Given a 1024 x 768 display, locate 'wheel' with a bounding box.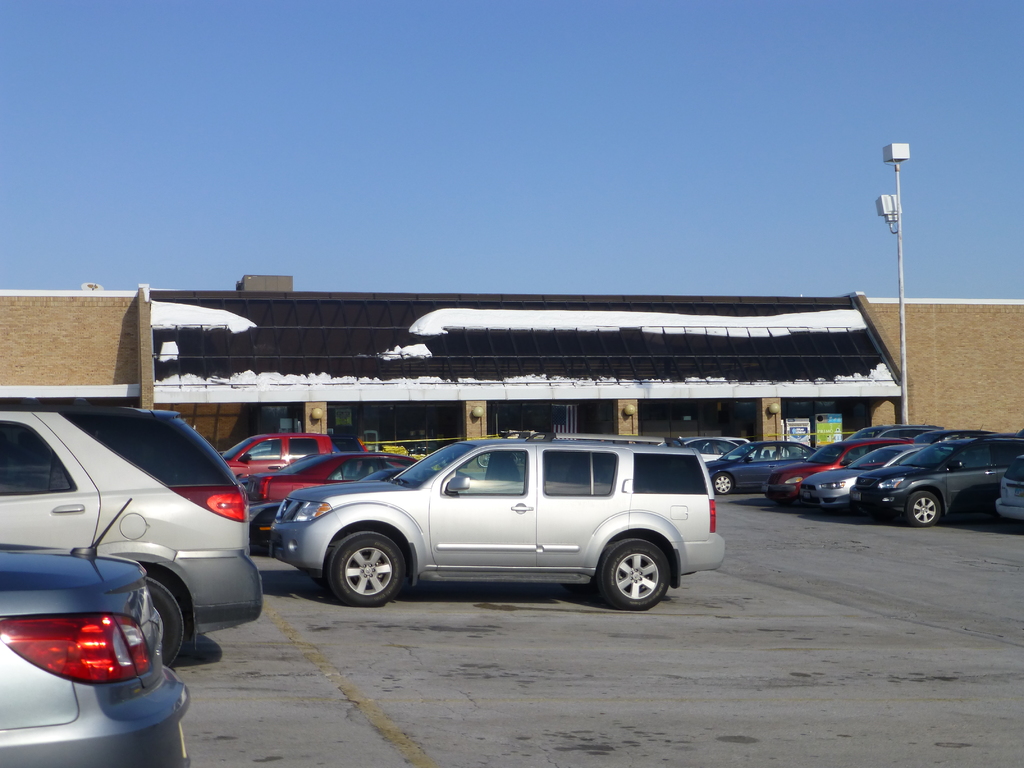
Located: 313:534:412:615.
